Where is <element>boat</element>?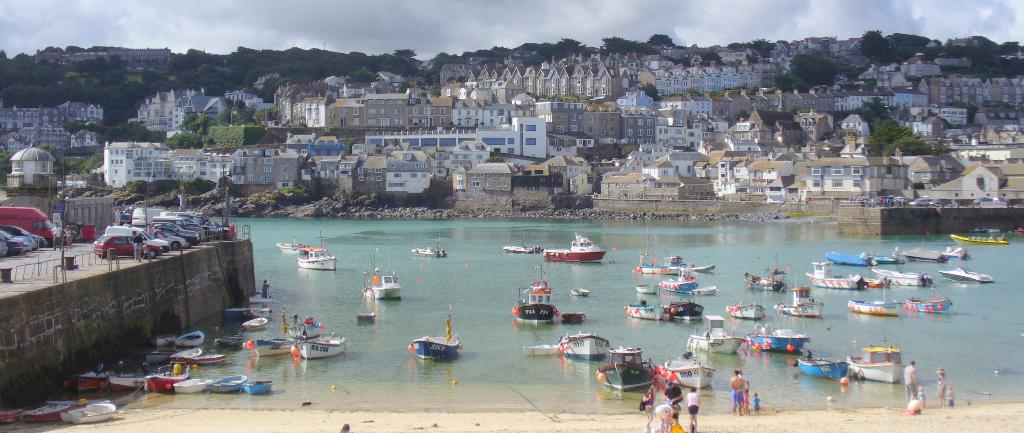
(904,301,959,317).
